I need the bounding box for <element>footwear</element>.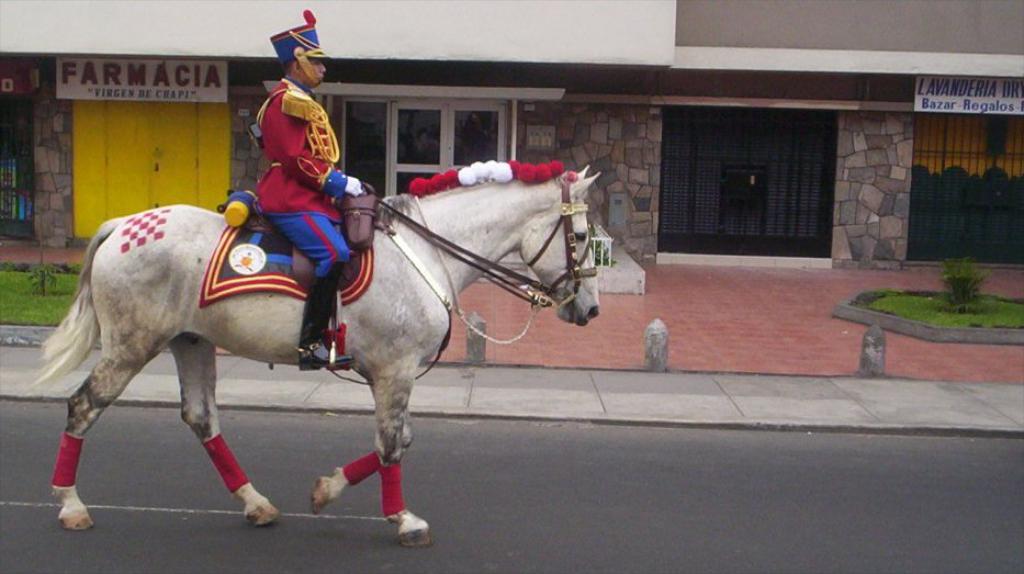
Here it is: <bbox>302, 344, 350, 371</bbox>.
